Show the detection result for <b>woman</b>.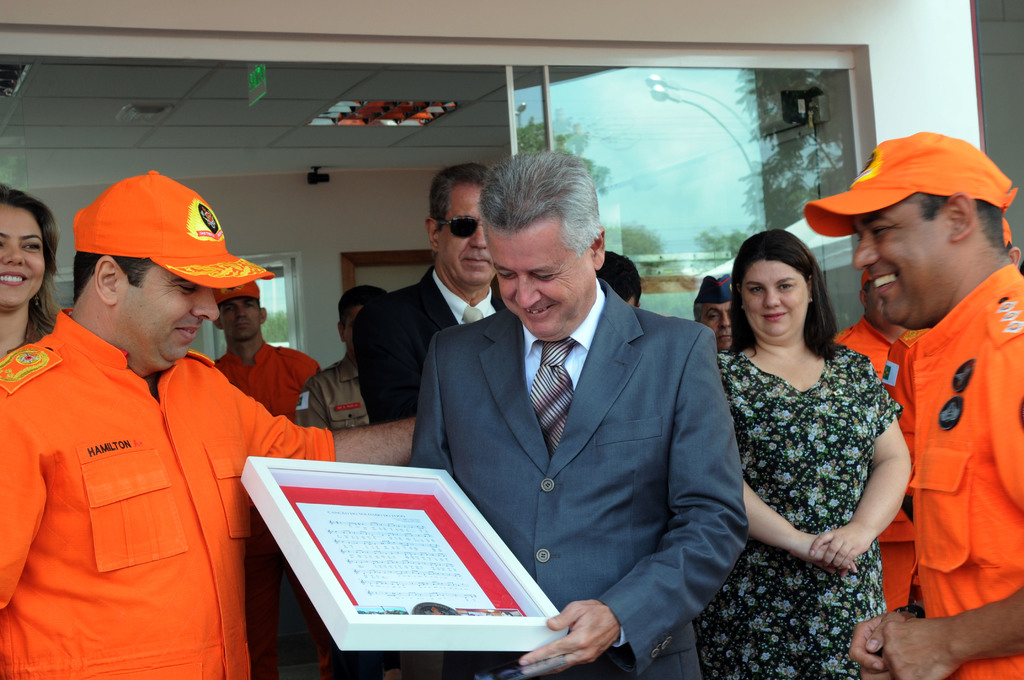
(0,180,63,359).
